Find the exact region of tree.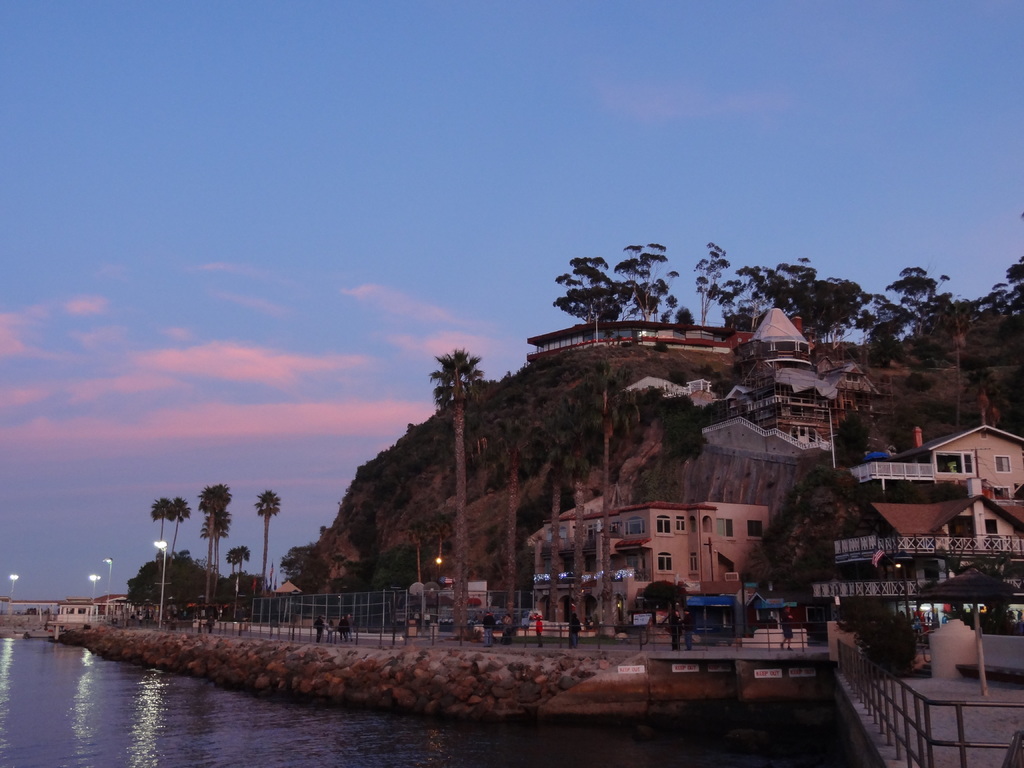
Exact region: Rect(502, 390, 530, 632).
